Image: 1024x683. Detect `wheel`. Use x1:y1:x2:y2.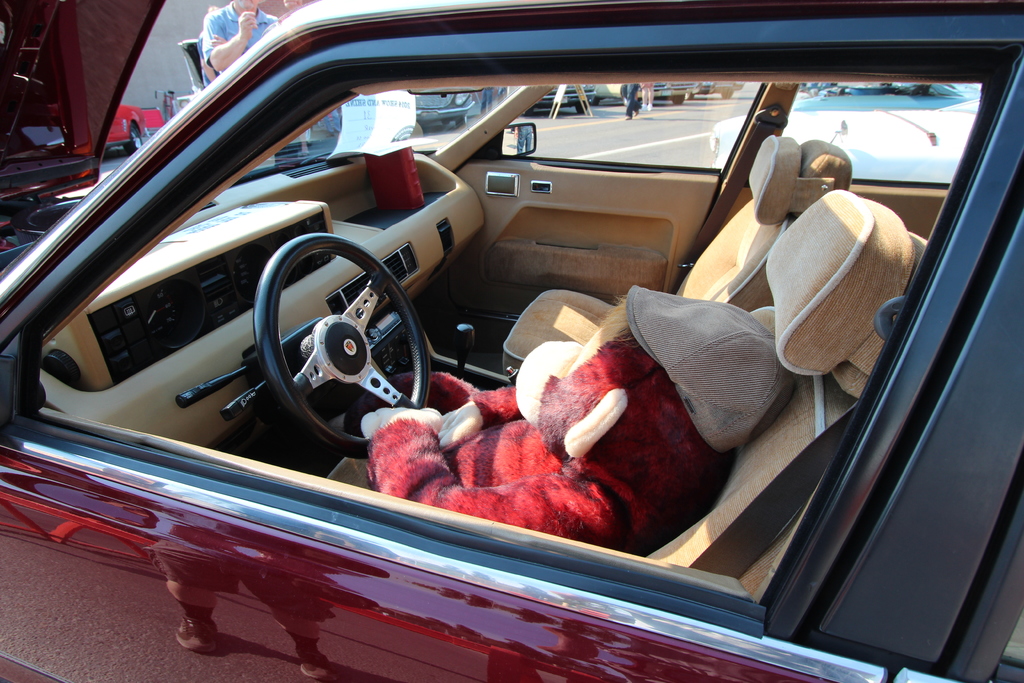
455:117:471:129.
